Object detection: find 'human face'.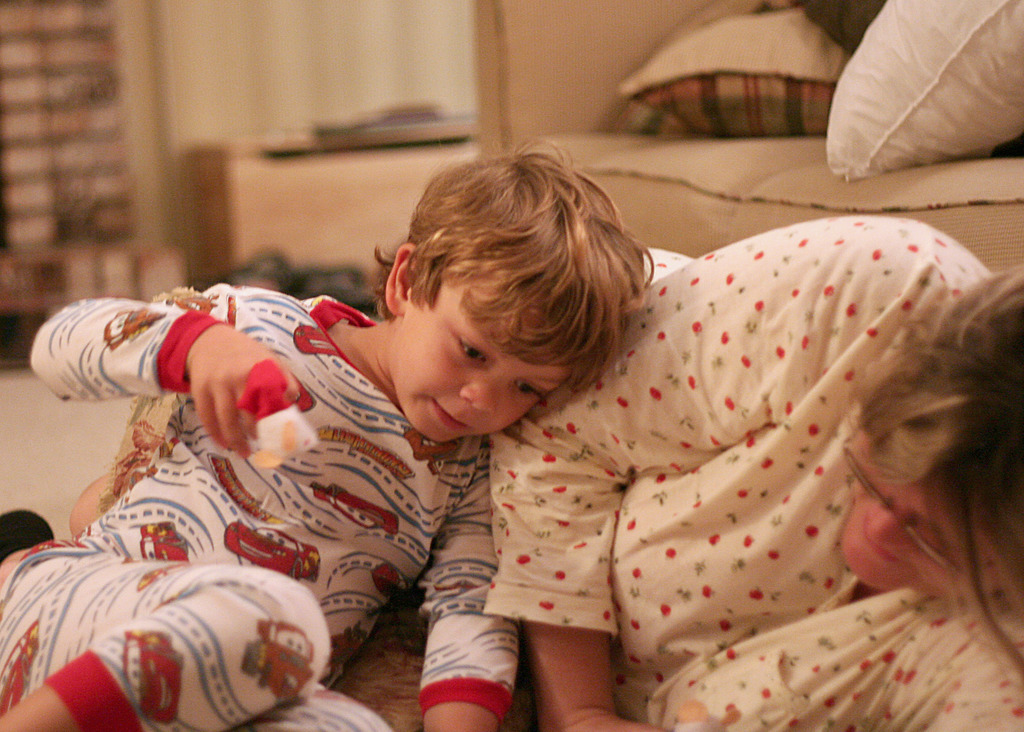
x1=839 y1=443 x2=992 y2=595.
